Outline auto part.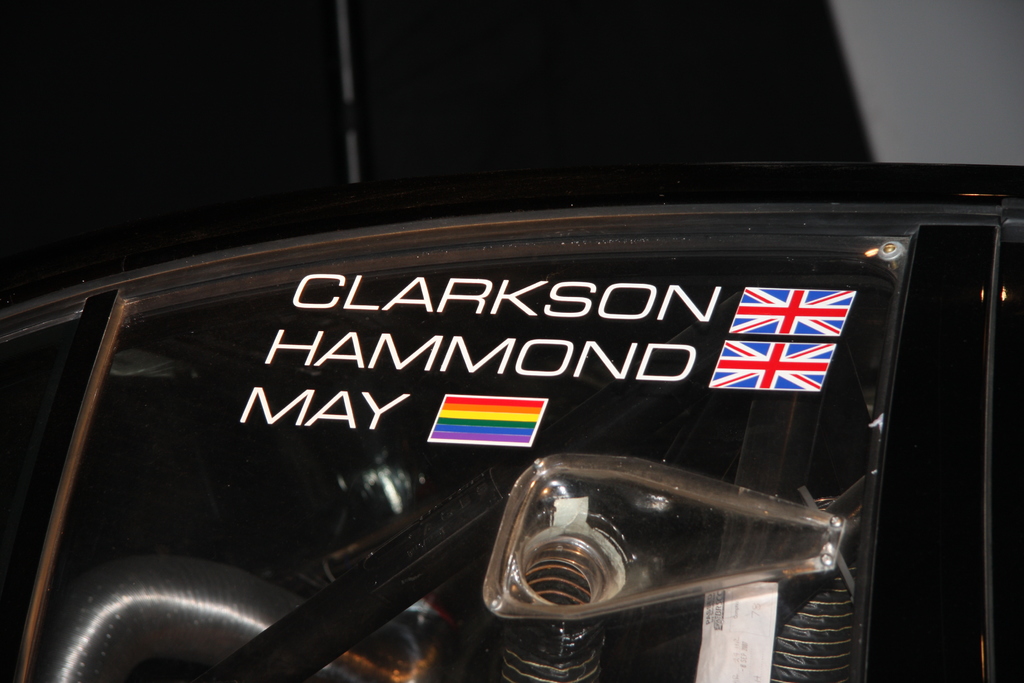
Outline: [30,231,902,682].
